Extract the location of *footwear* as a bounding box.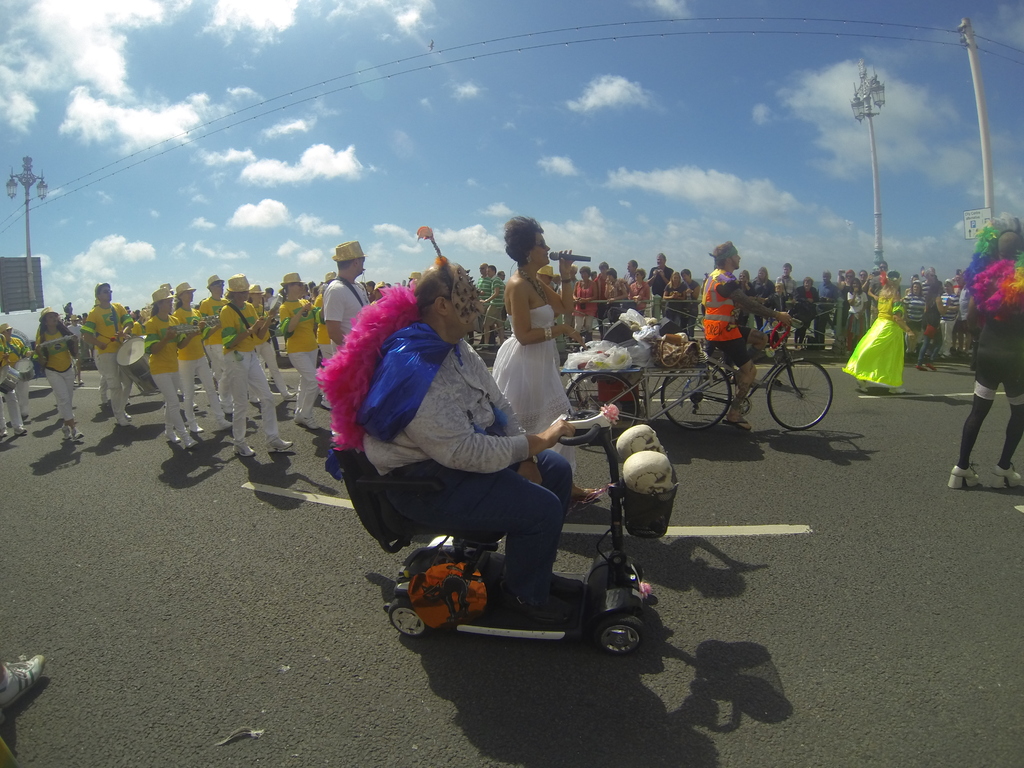
[left=70, top=426, right=84, bottom=440].
